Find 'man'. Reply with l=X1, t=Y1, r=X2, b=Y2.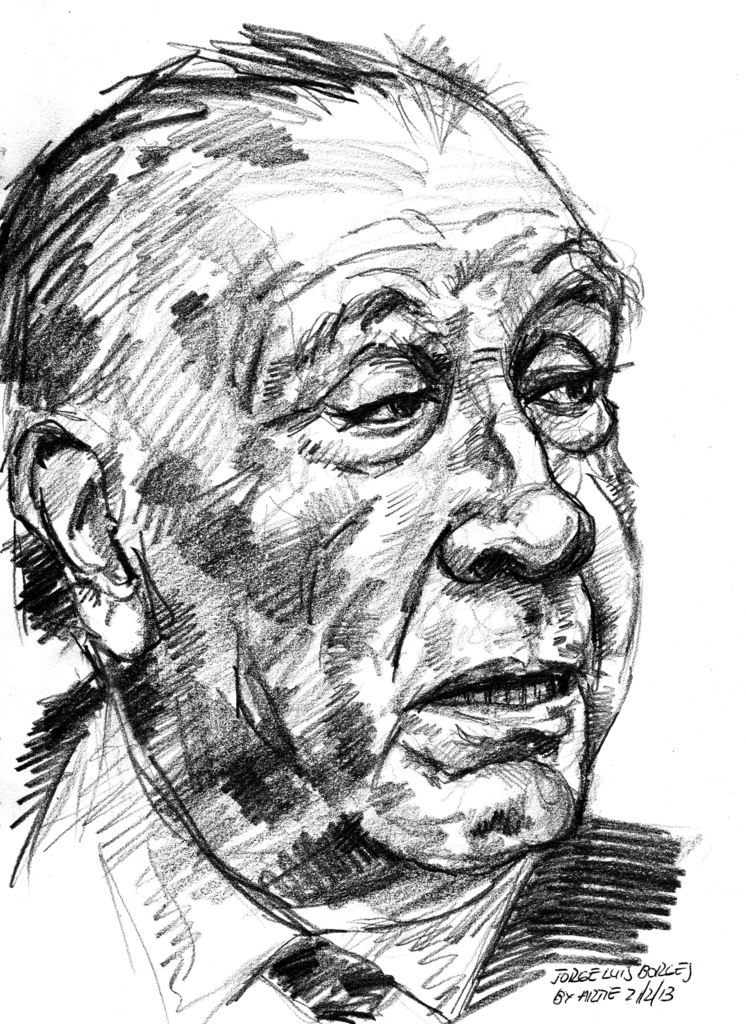
l=0, t=23, r=676, b=1023.
